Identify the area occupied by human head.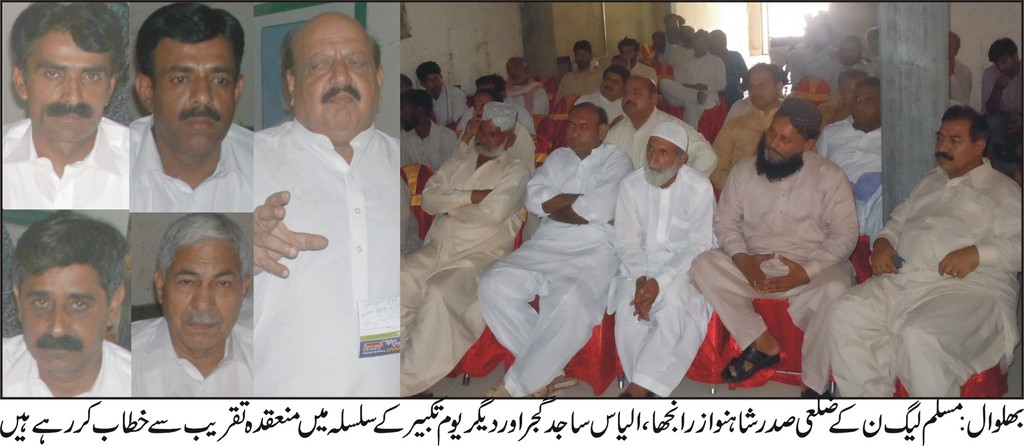
Area: <bbox>950, 35, 960, 60</bbox>.
